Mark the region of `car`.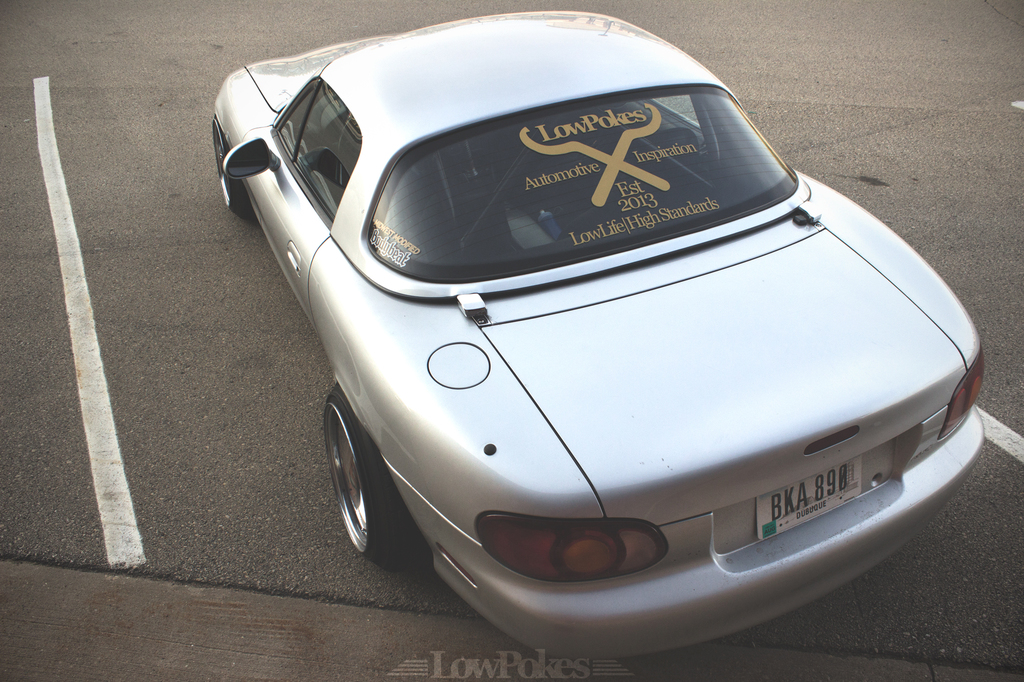
Region: <bbox>244, 40, 964, 644</bbox>.
